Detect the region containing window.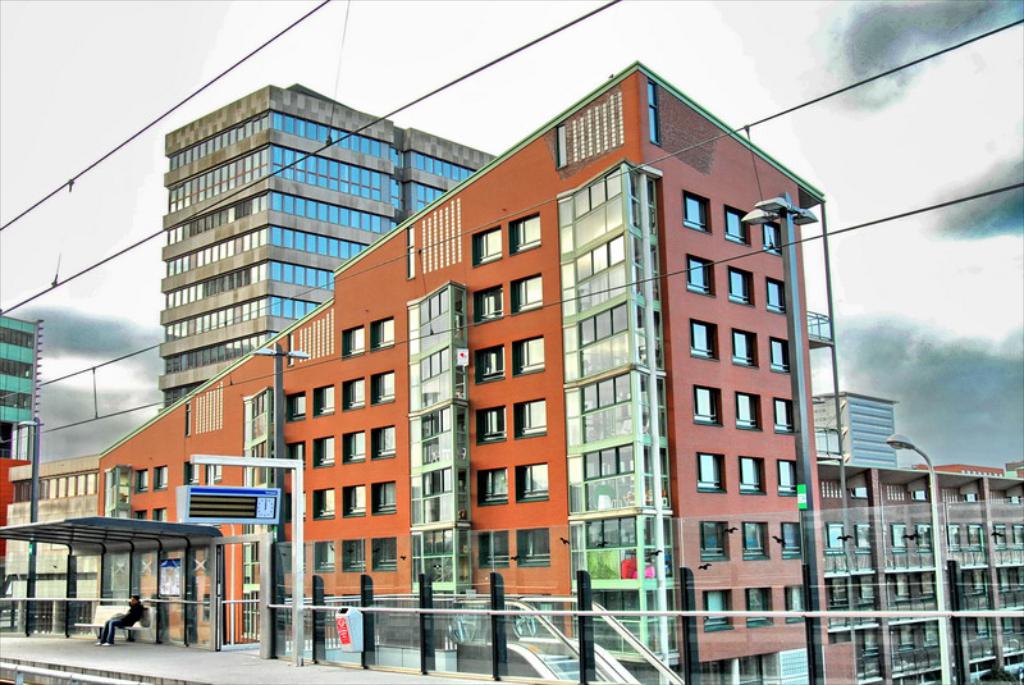
312, 385, 338, 412.
